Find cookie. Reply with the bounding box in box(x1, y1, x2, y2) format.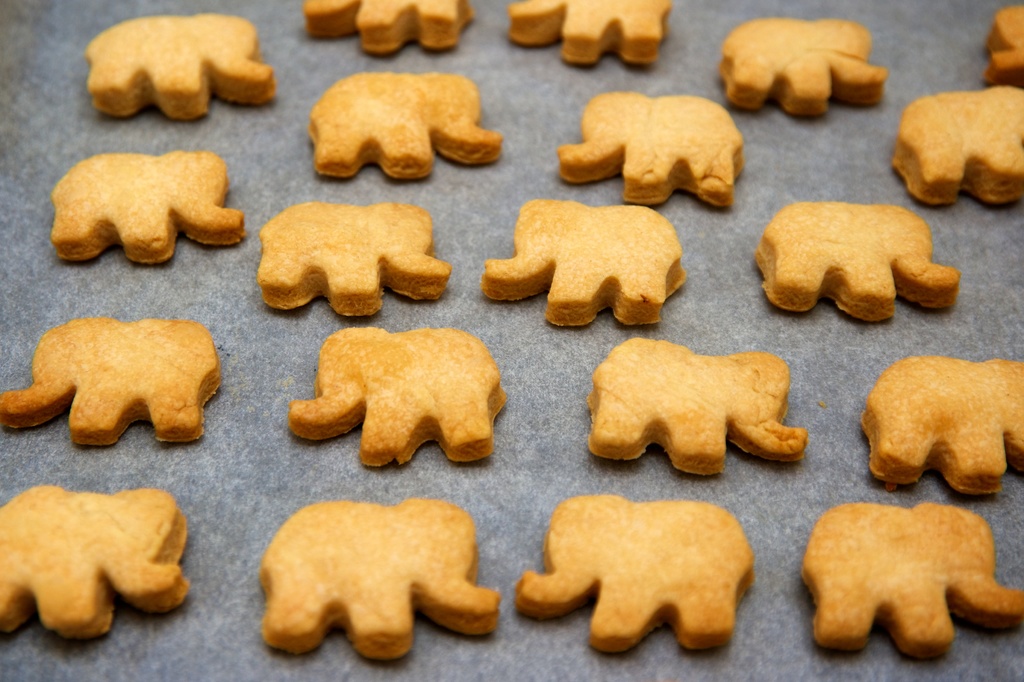
box(585, 337, 809, 479).
